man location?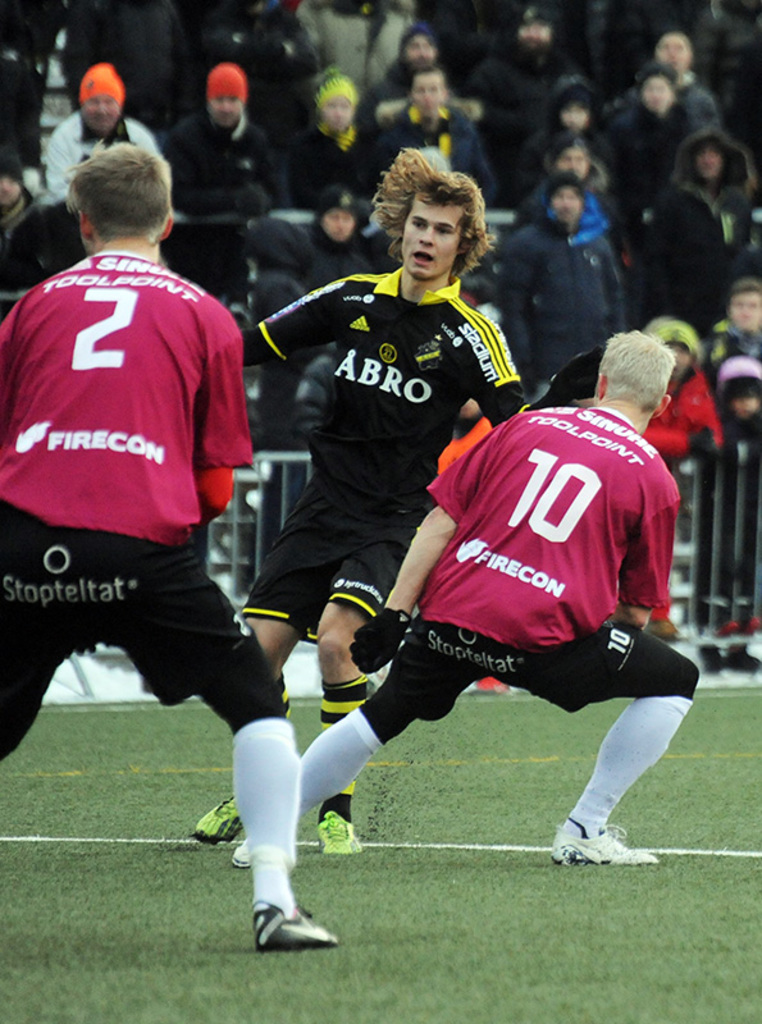
detection(520, 132, 622, 276)
